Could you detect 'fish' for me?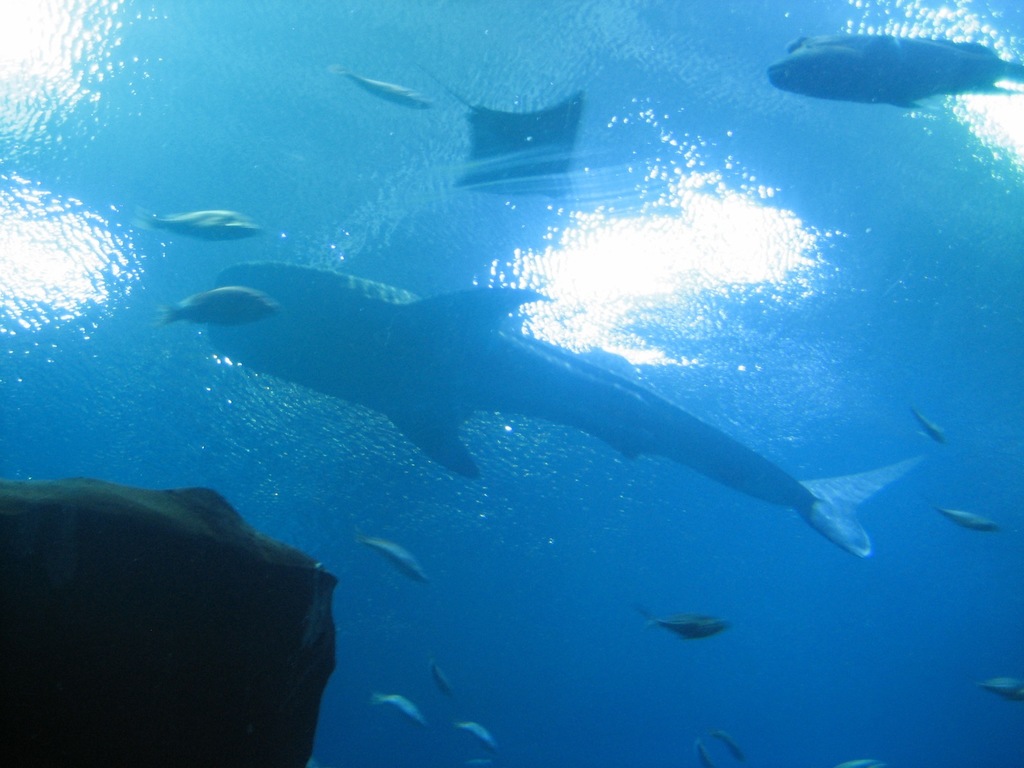
Detection result: <bbox>912, 404, 944, 442</bbox>.
